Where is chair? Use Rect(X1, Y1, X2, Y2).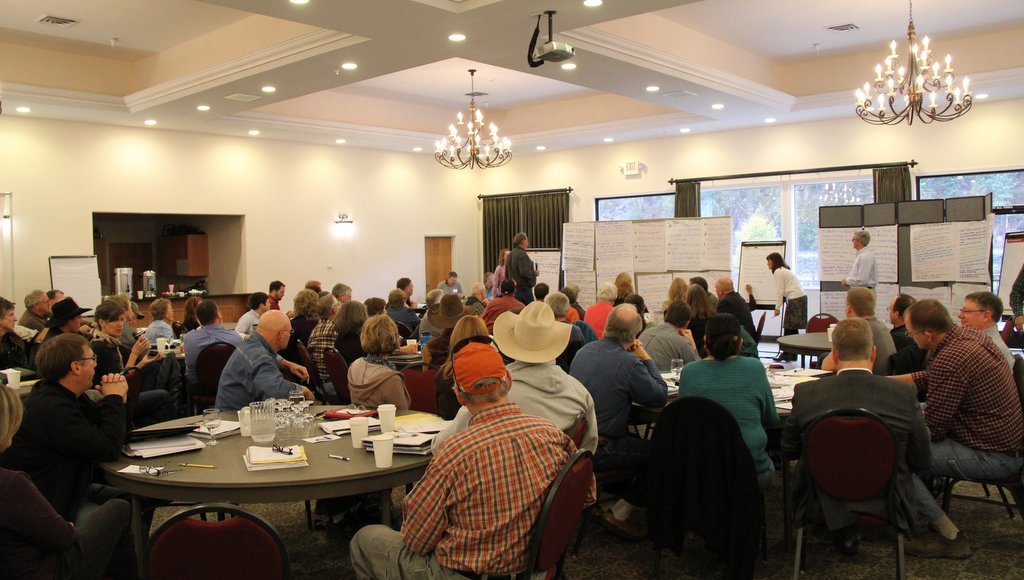
Rect(525, 448, 599, 579).
